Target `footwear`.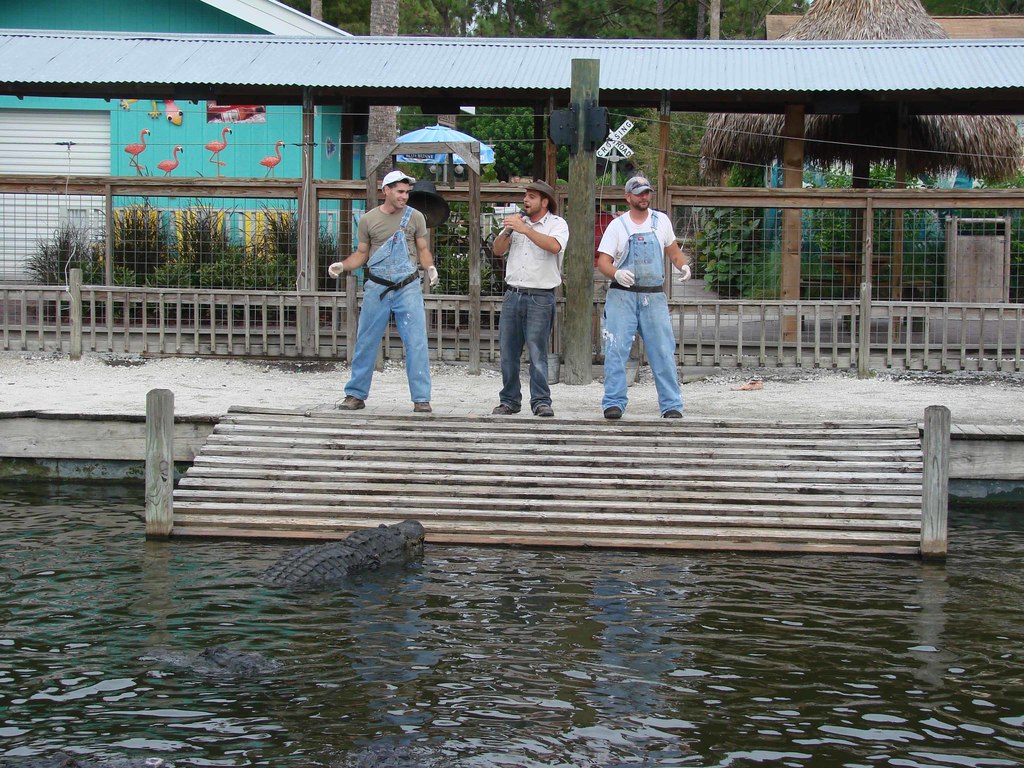
Target region: 492:403:520:413.
